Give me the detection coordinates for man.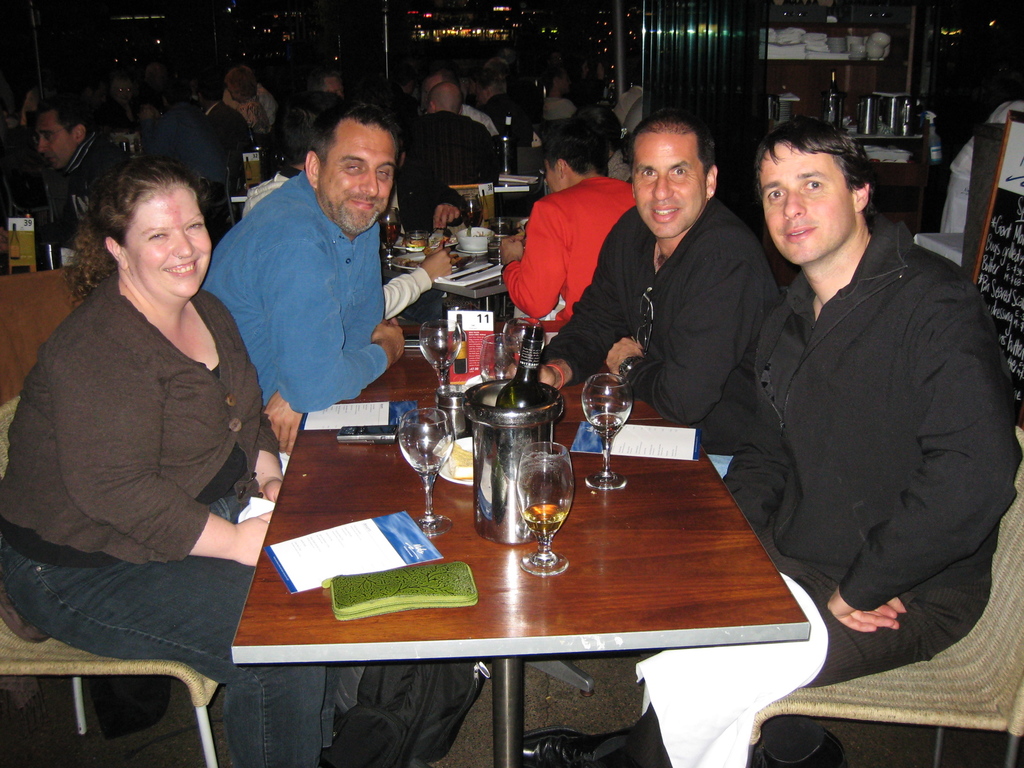
<region>386, 146, 465, 233</region>.
